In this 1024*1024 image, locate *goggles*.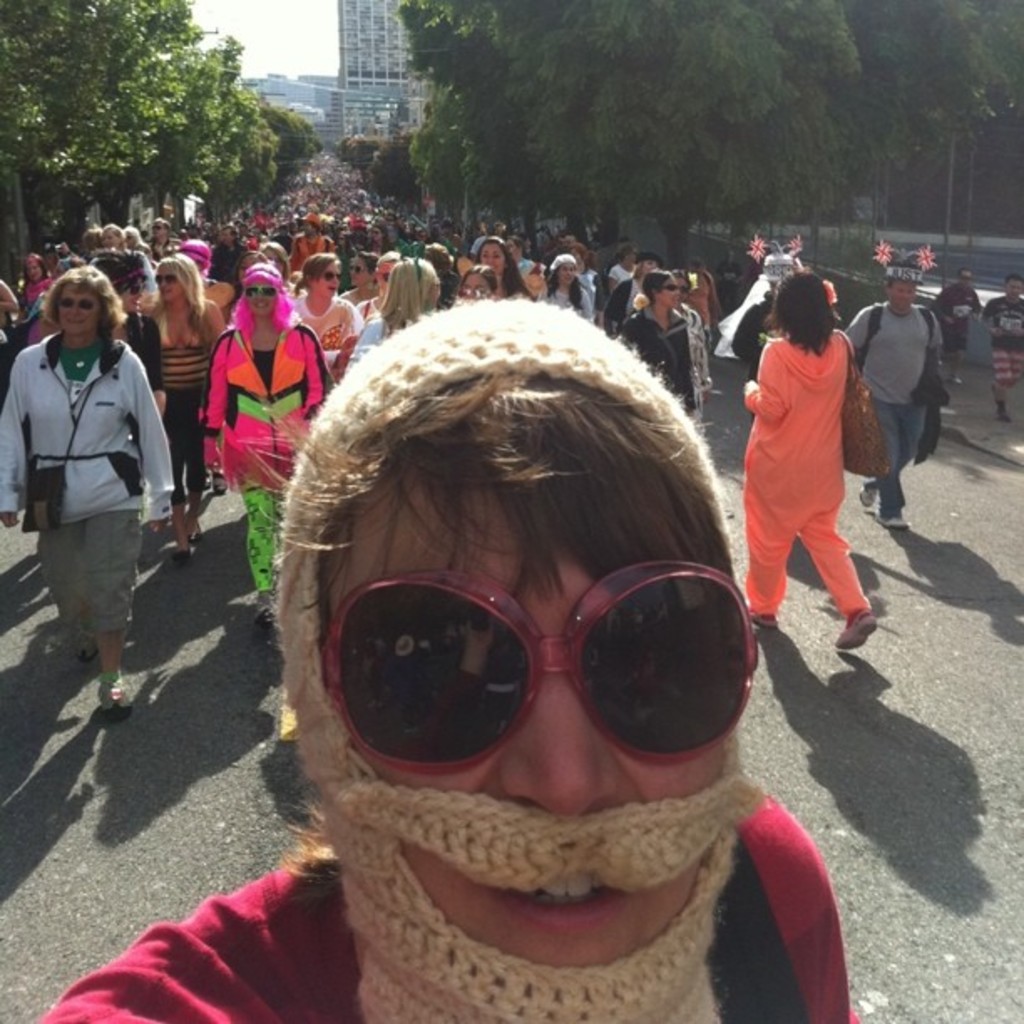
Bounding box: [x1=316, y1=264, x2=343, y2=281].
